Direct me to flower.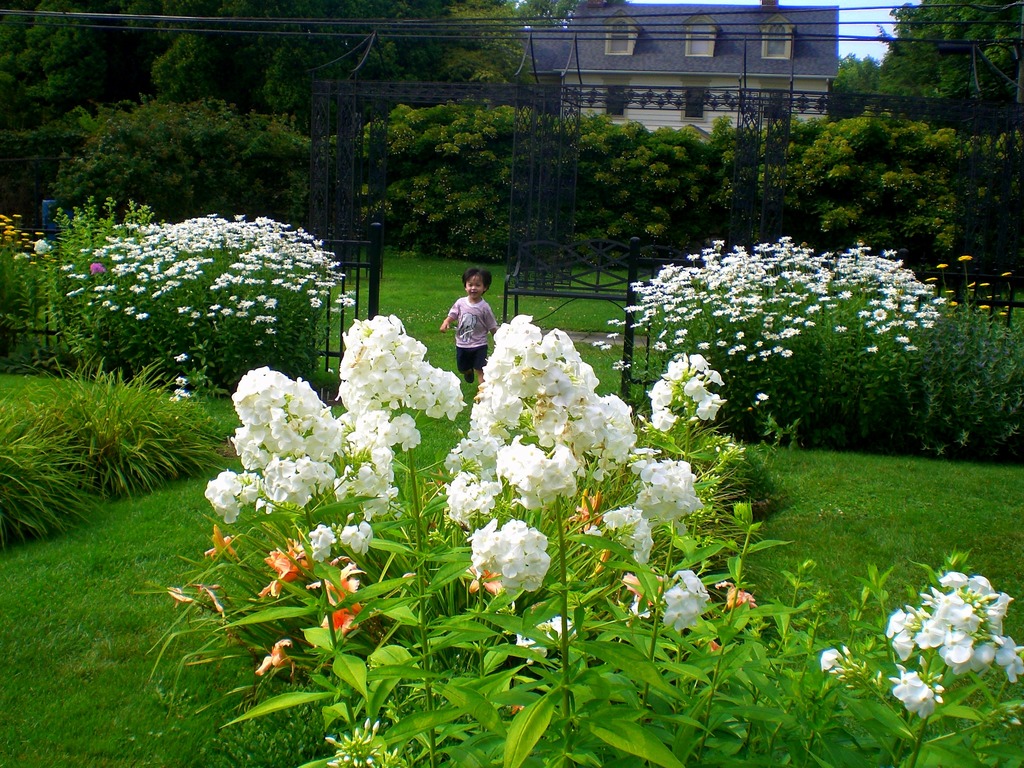
Direction: (x1=109, y1=303, x2=120, y2=311).
